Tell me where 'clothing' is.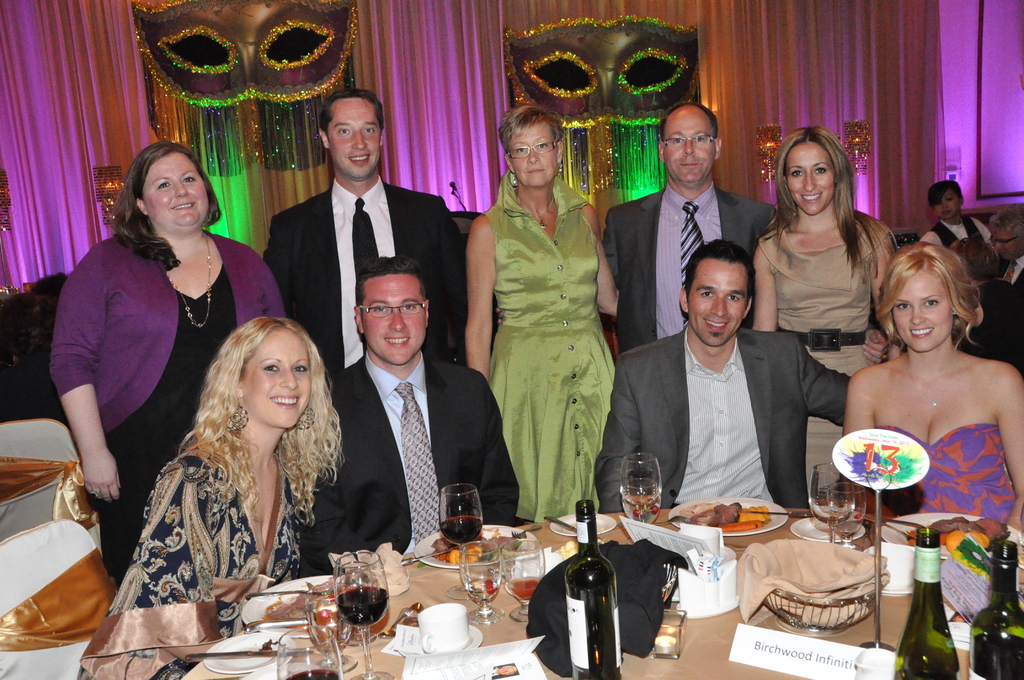
'clothing' is at 469,161,603,536.
